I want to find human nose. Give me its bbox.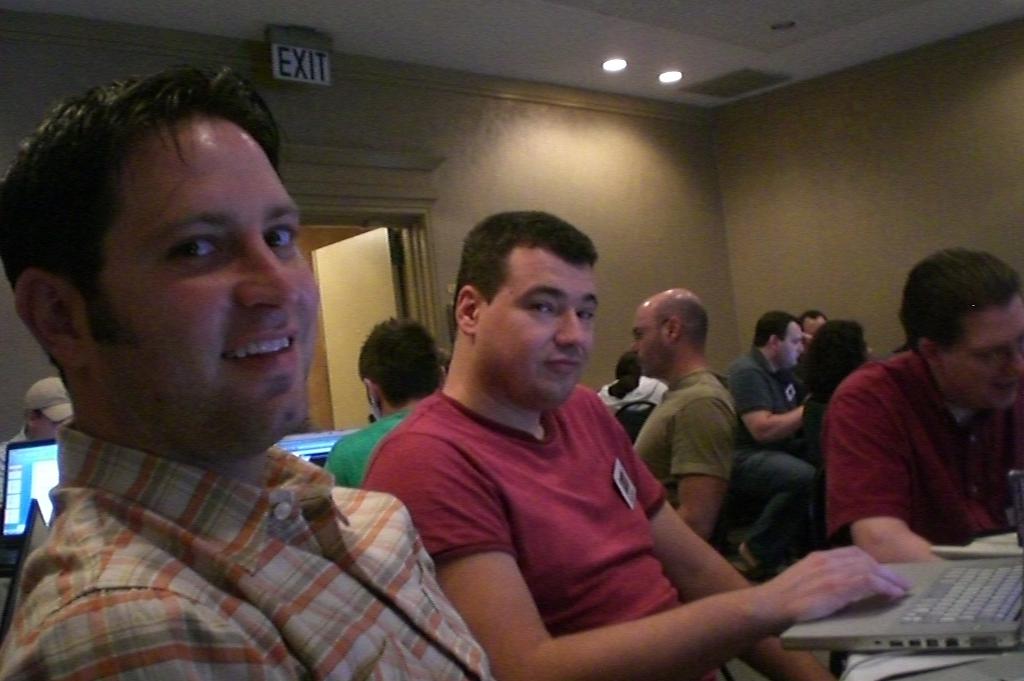
{"x1": 629, "y1": 343, "x2": 640, "y2": 355}.
